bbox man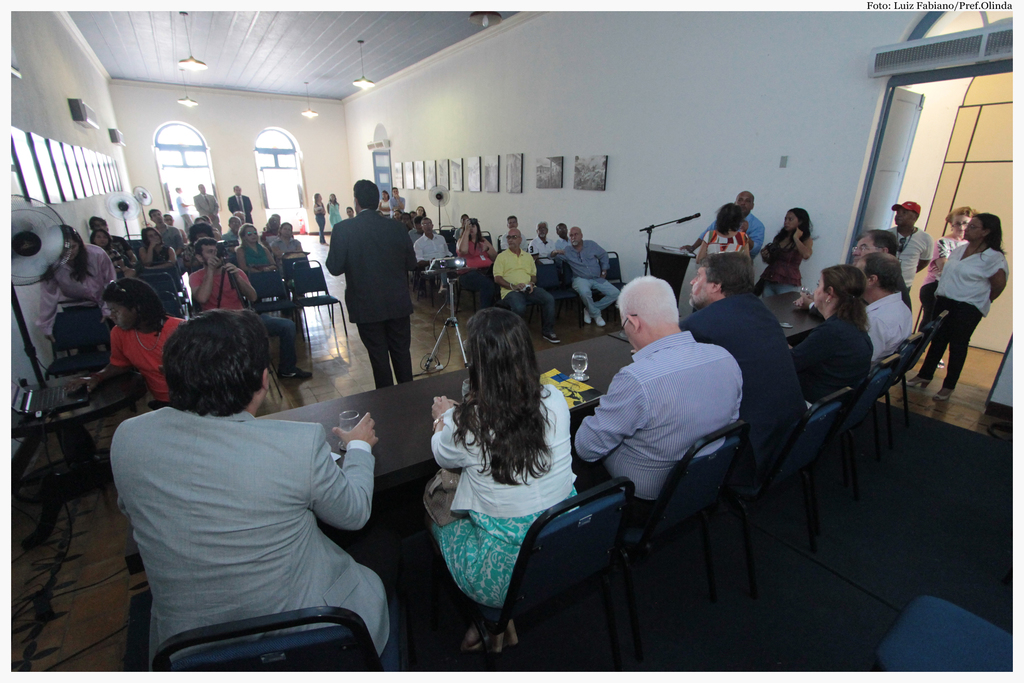
Rect(410, 215, 460, 270)
